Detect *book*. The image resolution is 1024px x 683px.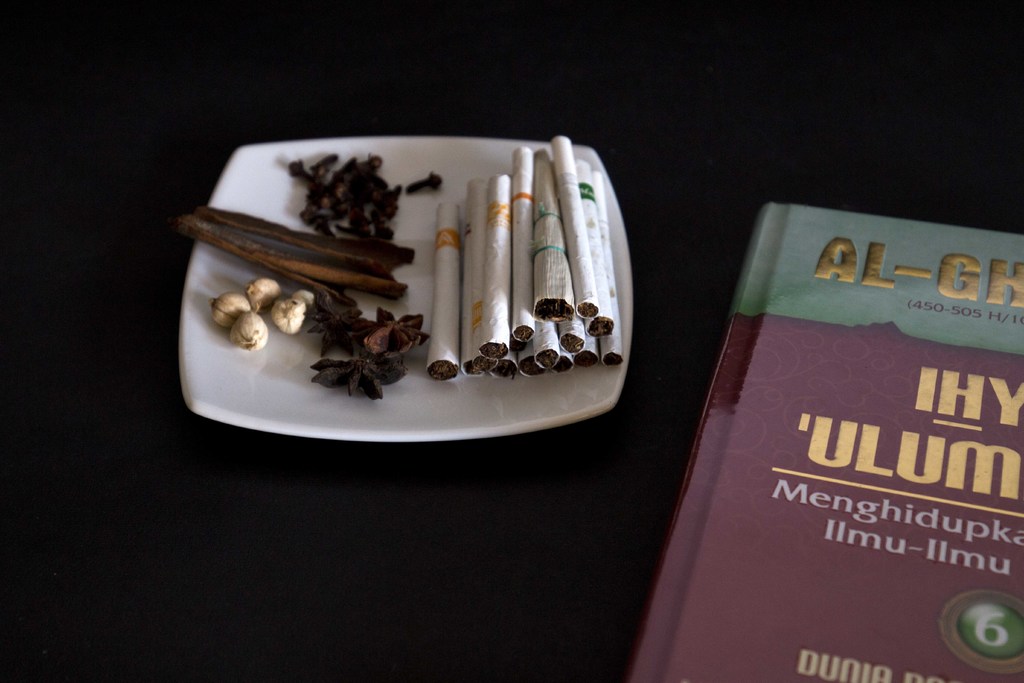
[x1=650, y1=192, x2=1009, y2=675].
